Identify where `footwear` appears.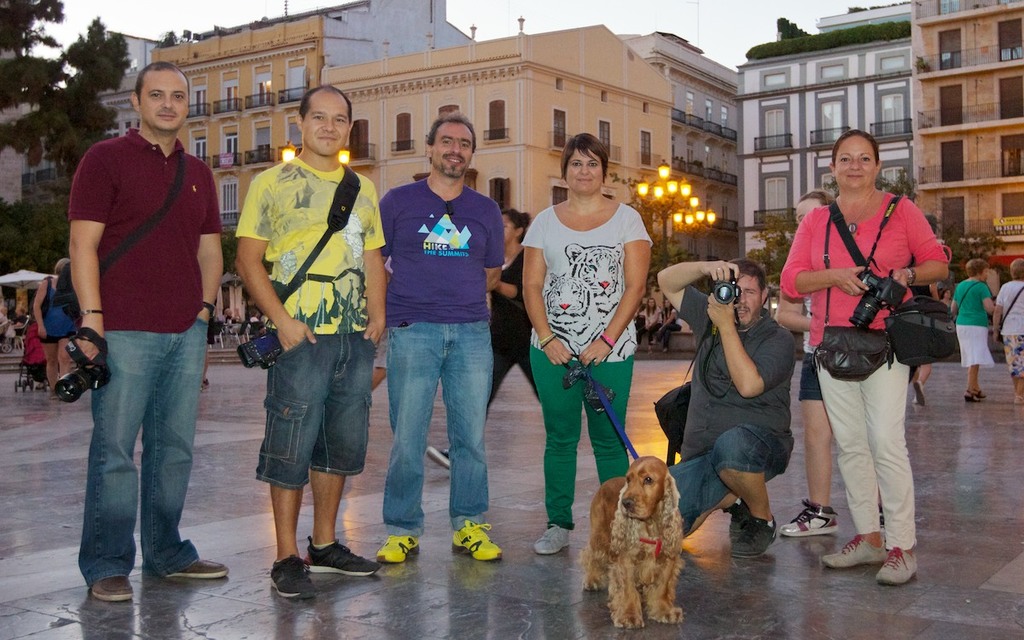
Appears at 305 537 378 578.
